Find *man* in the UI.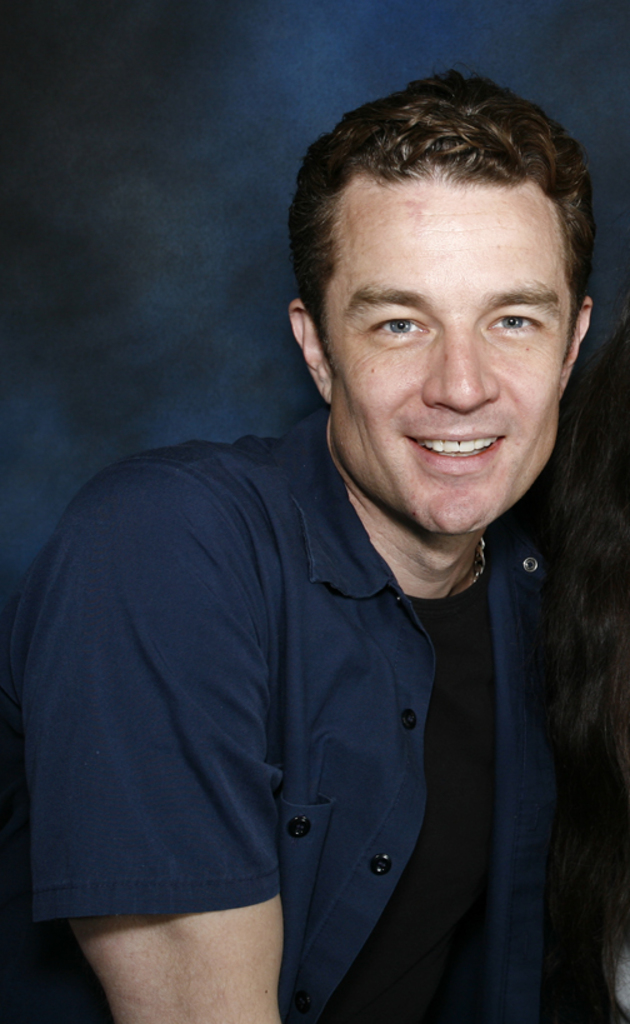
UI element at bbox=[0, 80, 629, 1023].
